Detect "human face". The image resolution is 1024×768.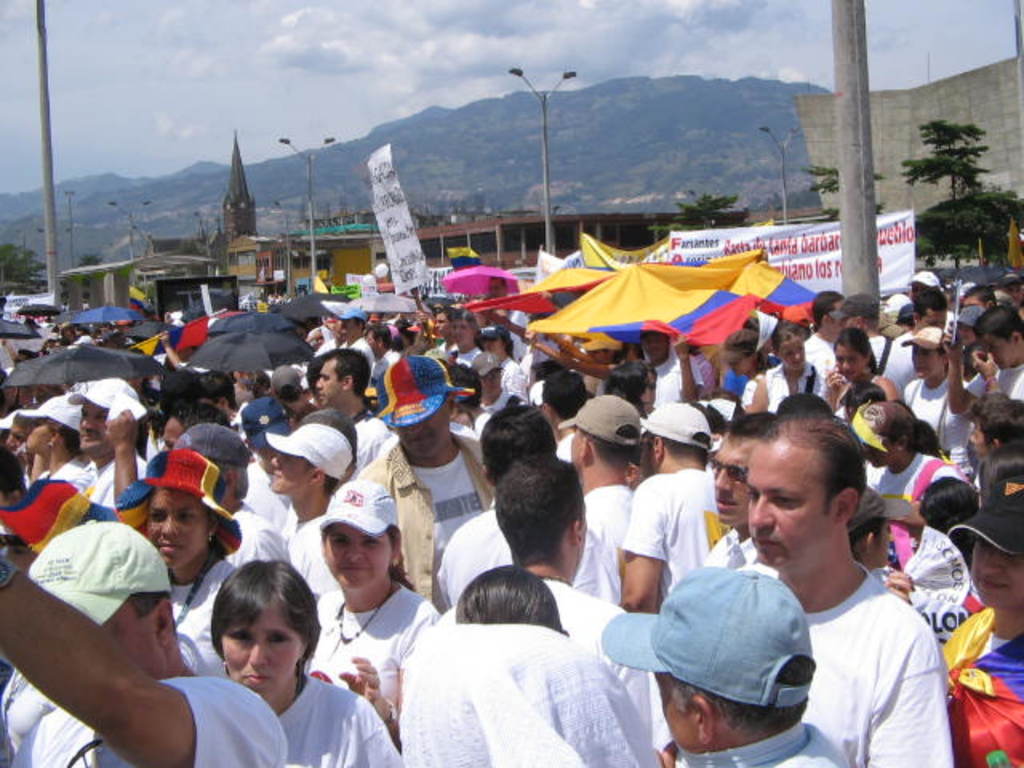
x1=430, y1=314, x2=451, y2=333.
